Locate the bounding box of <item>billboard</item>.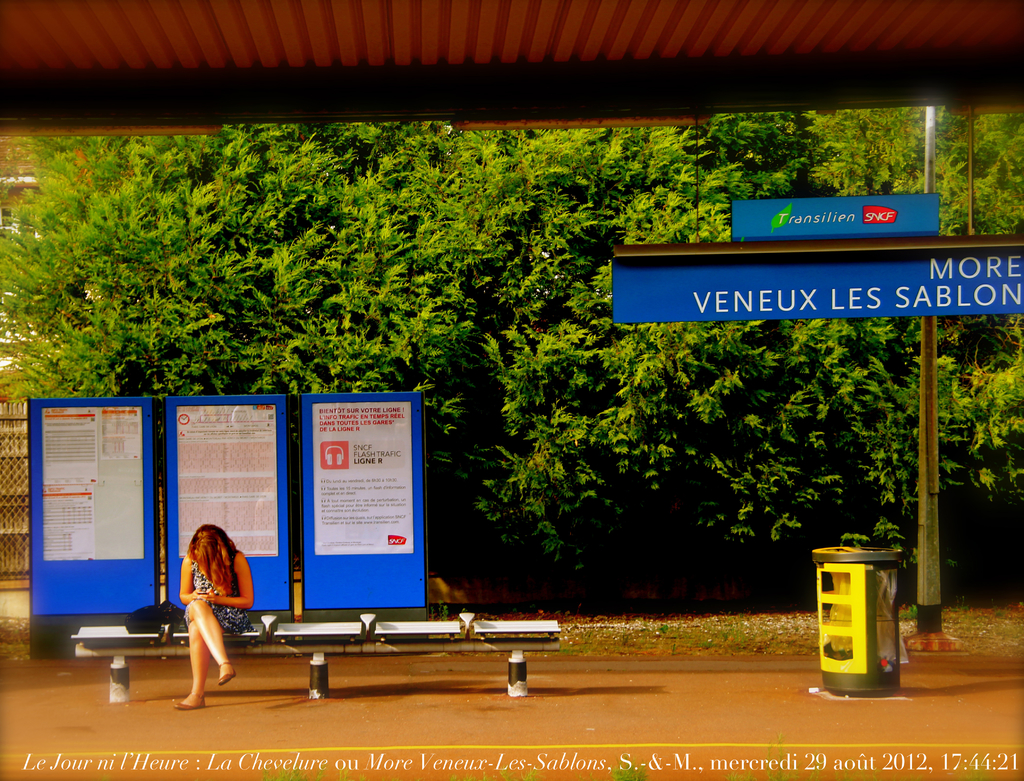
Bounding box: 25 398 156 622.
